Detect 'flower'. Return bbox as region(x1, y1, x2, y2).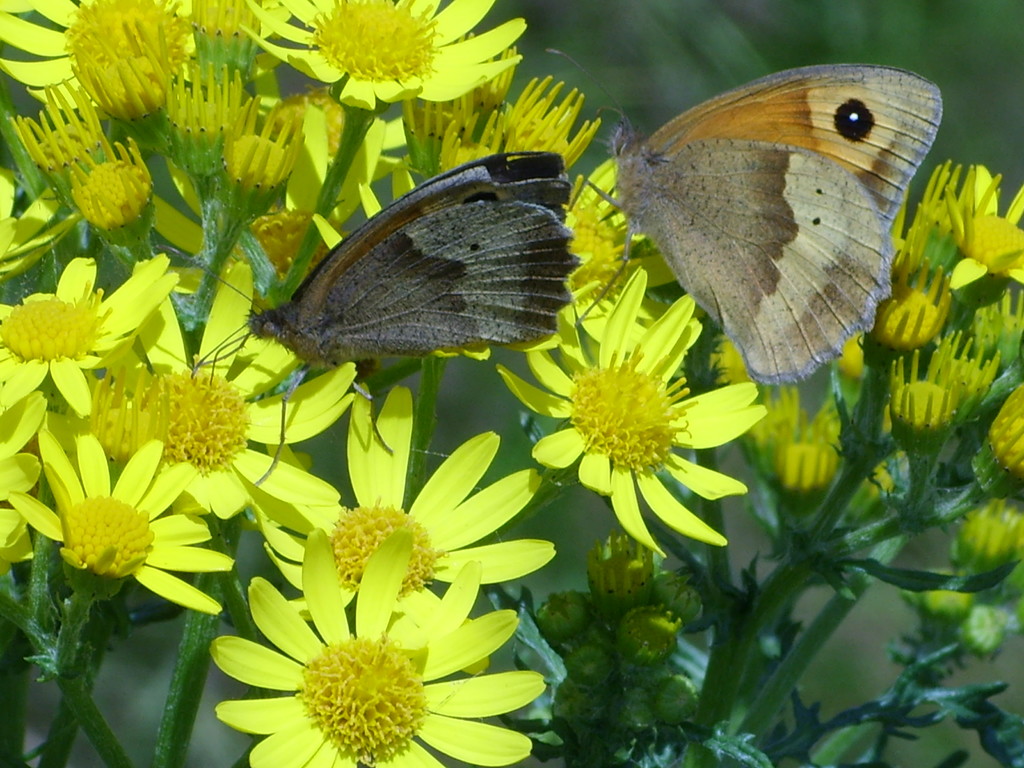
region(220, 584, 502, 753).
